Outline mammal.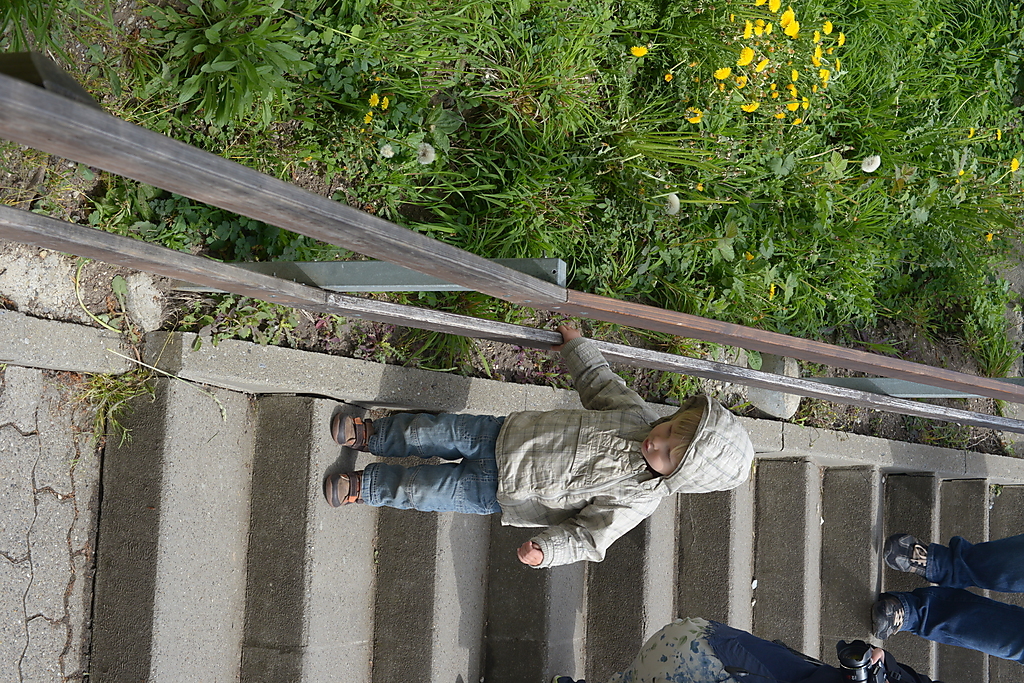
Outline: (x1=324, y1=313, x2=759, y2=570).
